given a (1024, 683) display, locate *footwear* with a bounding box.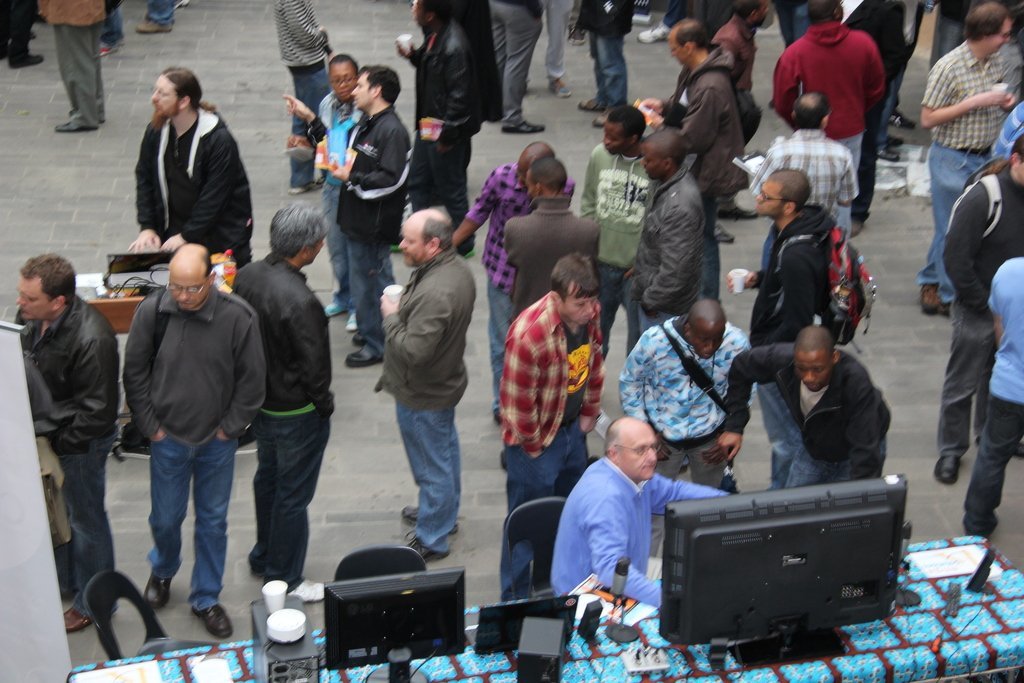
Located: (left=62, top=110, right=100, bottom=137).
